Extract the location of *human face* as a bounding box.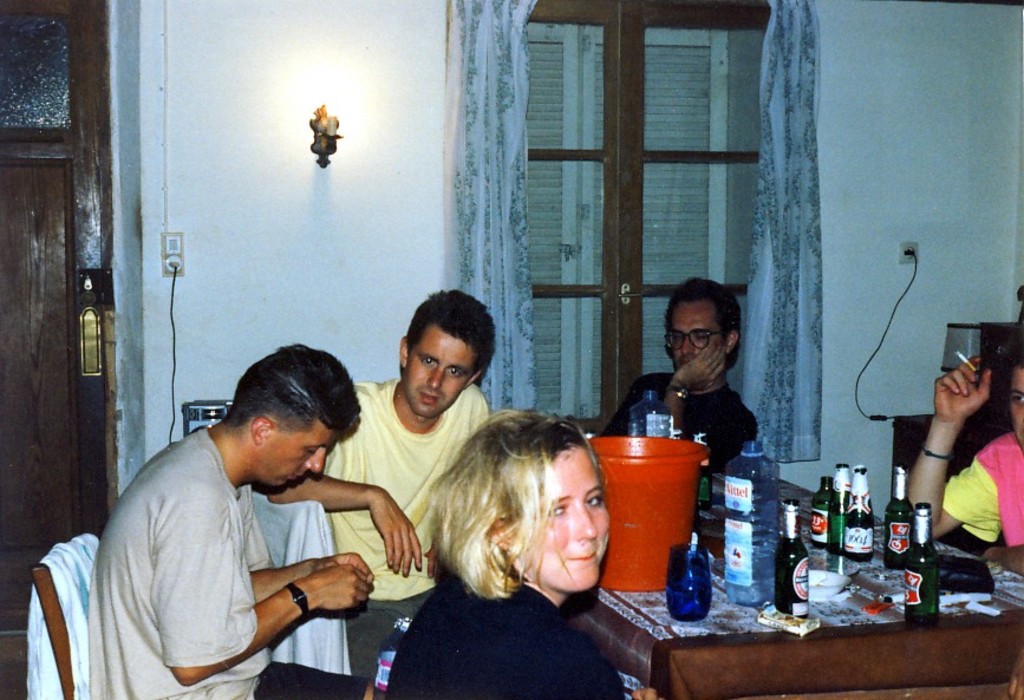
region(670, 300, 723, 366).
